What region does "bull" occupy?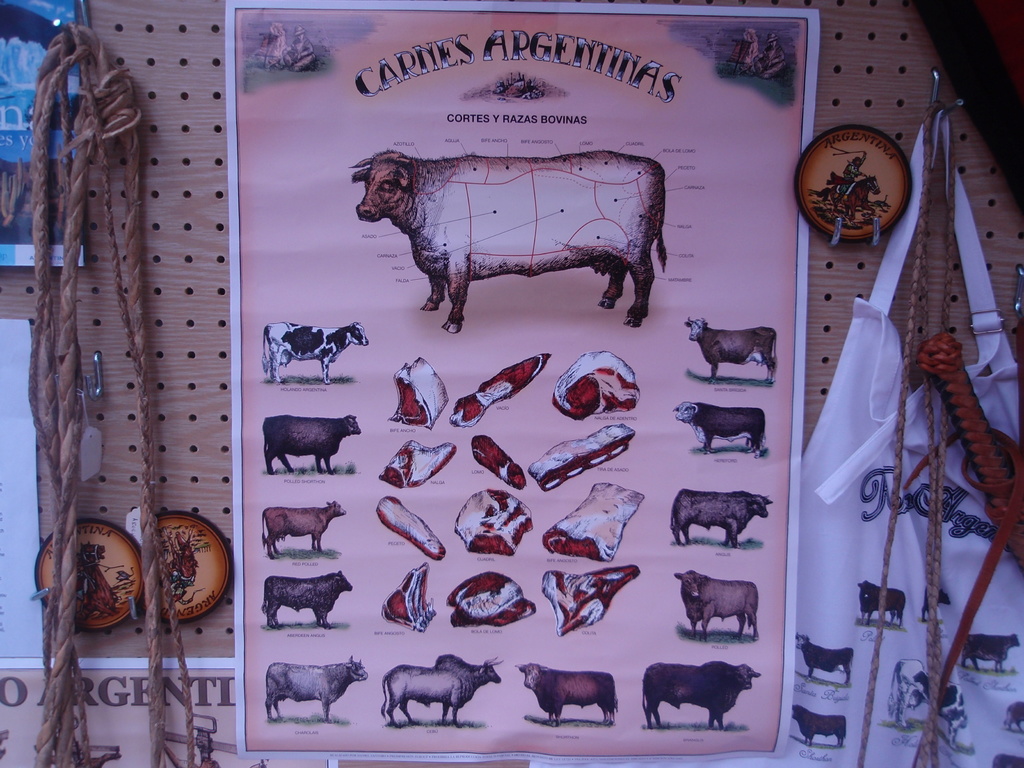
883 655 970 749.
